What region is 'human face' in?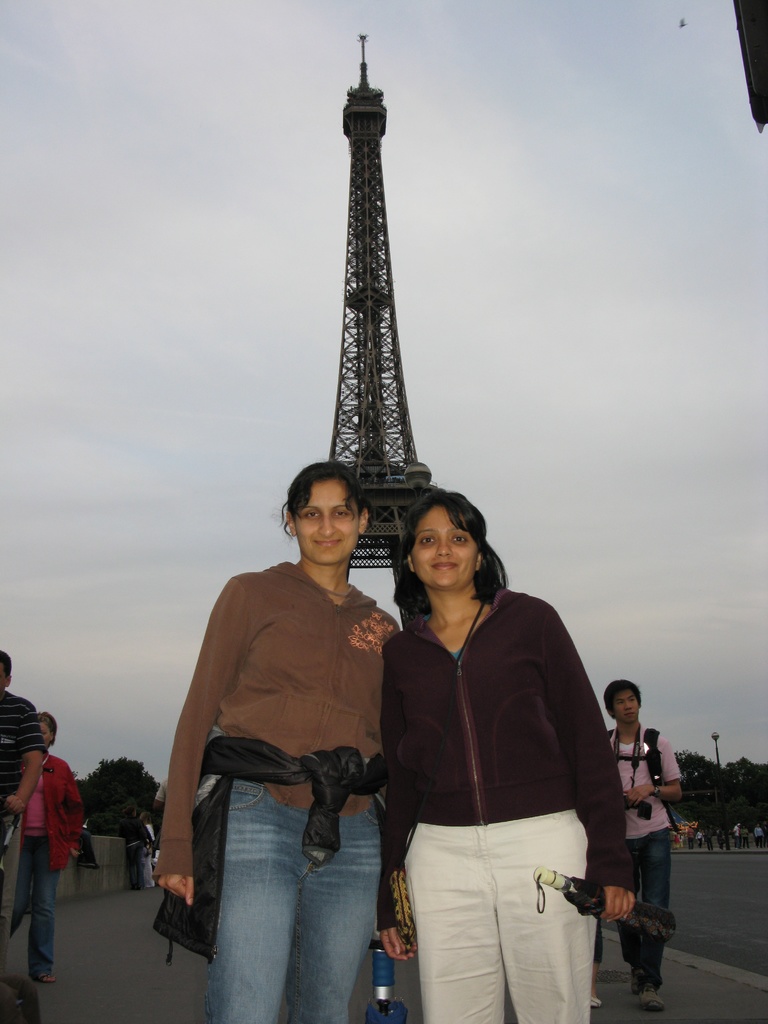
(413,498,473,591).
